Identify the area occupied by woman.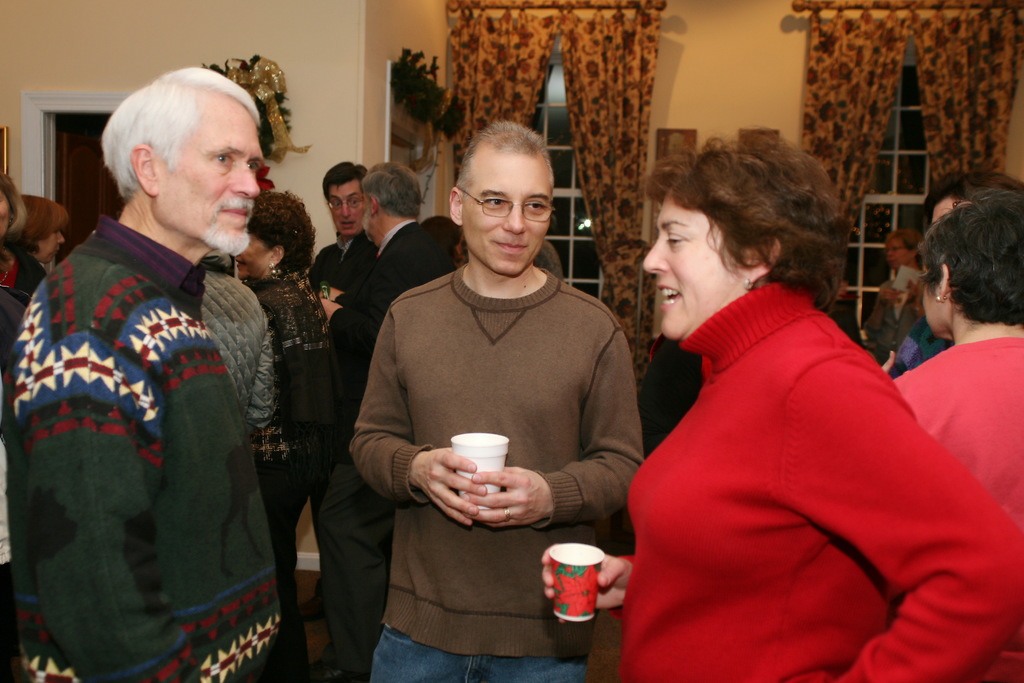
Area: region(606, 134, 968, 676).
